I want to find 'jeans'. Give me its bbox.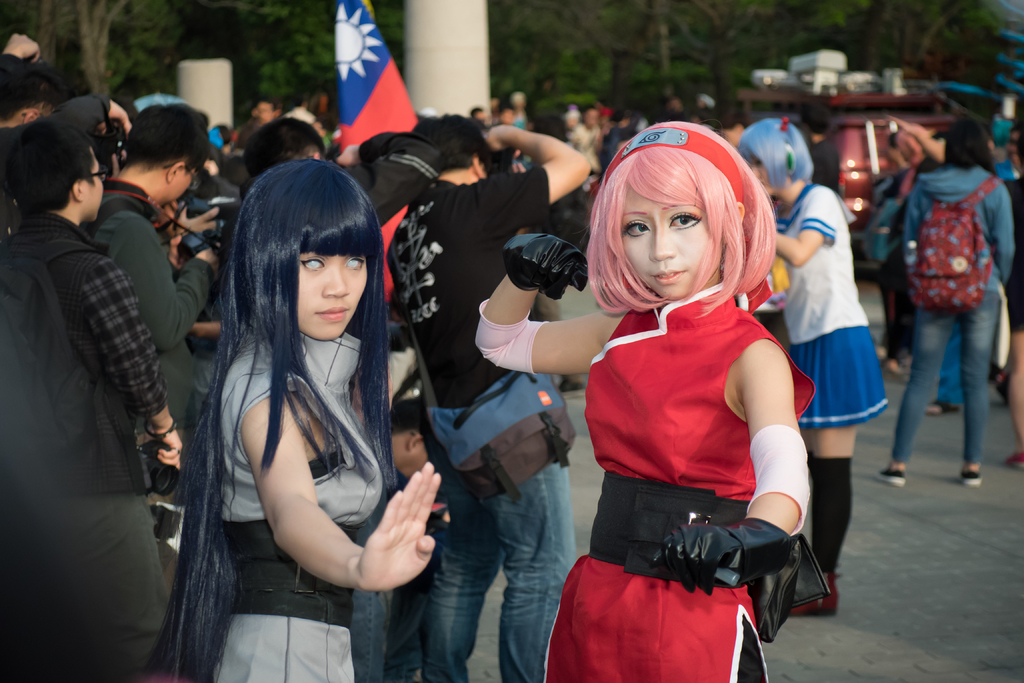
[351,487,385,682].
